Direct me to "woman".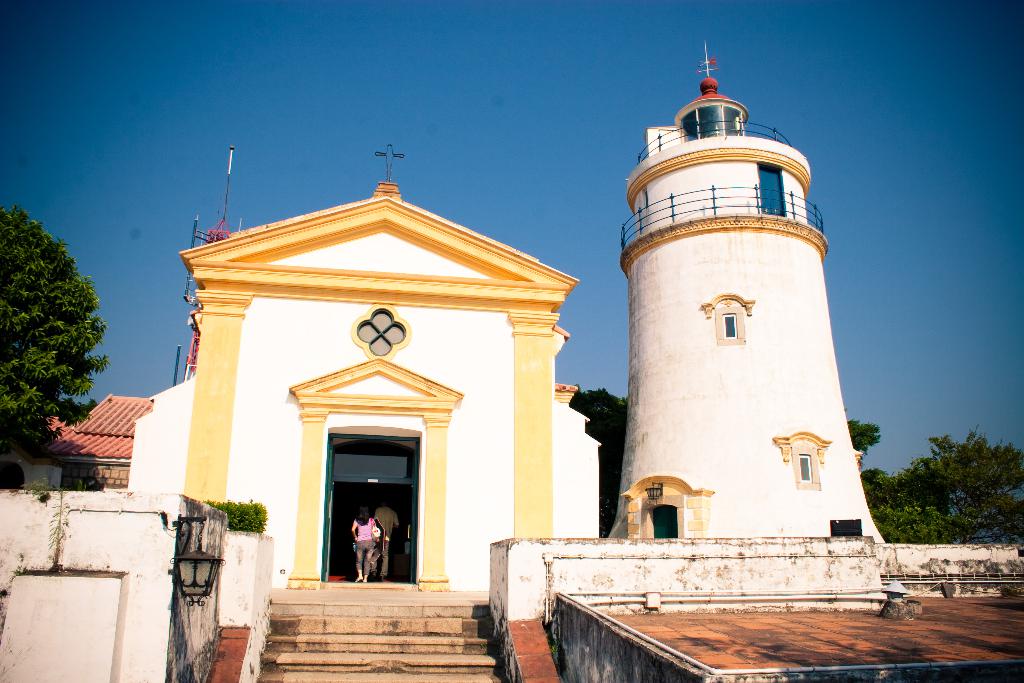
Direction: rect(349, 505, 382, 580).
